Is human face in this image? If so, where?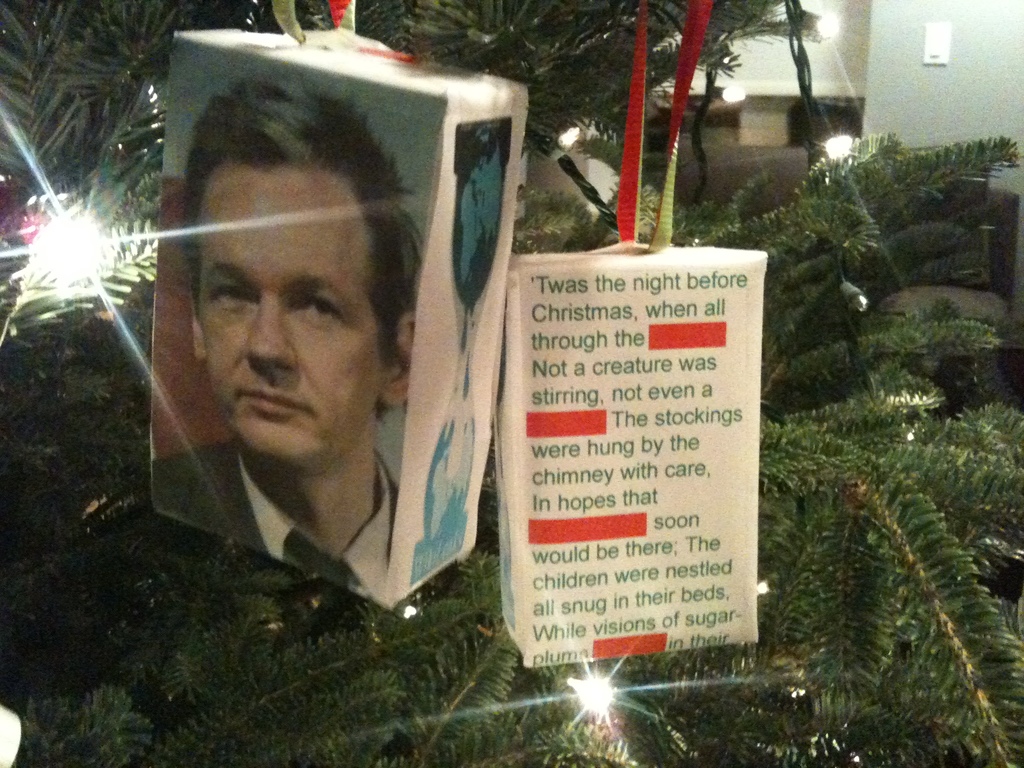
Yes, at [x1=196, y1=170, x2=375, y2=467].
